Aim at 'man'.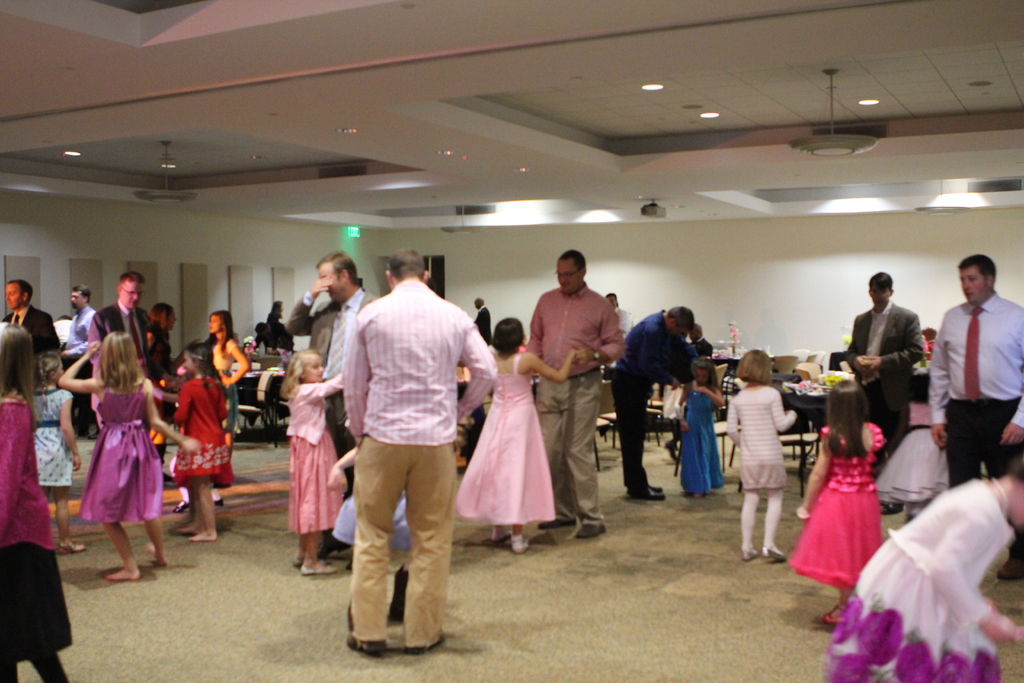
Aimed at crop(905, 238, 1023, 572).
